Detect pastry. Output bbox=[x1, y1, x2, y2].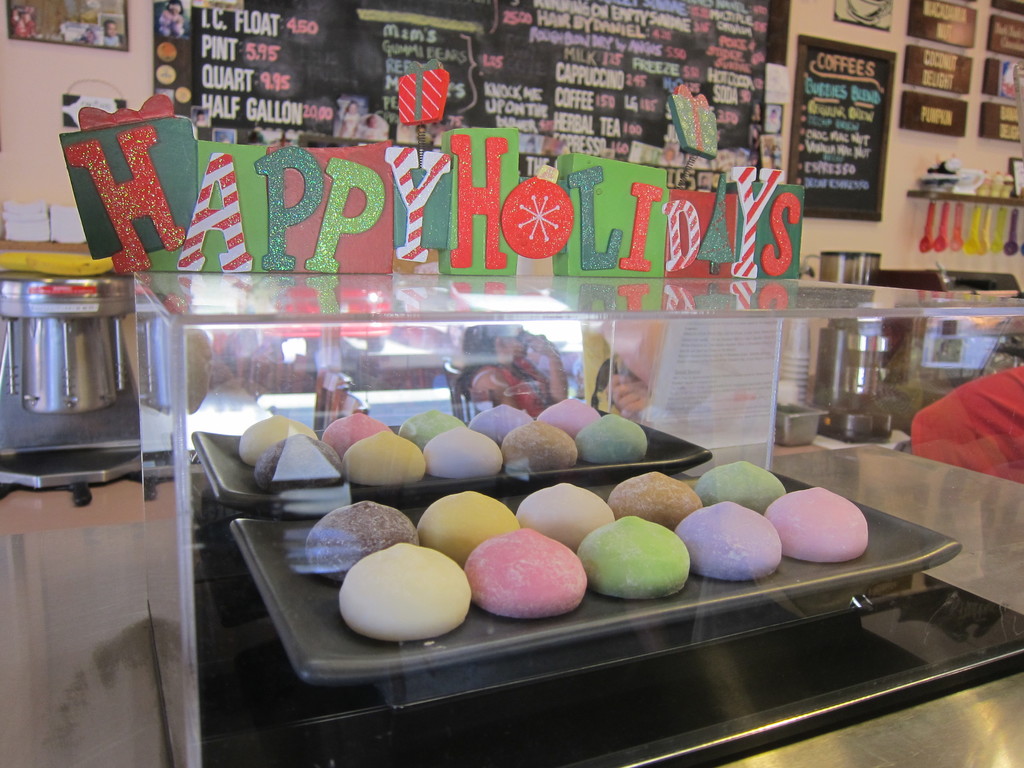
bbox=[605, 468, 700, 524].
